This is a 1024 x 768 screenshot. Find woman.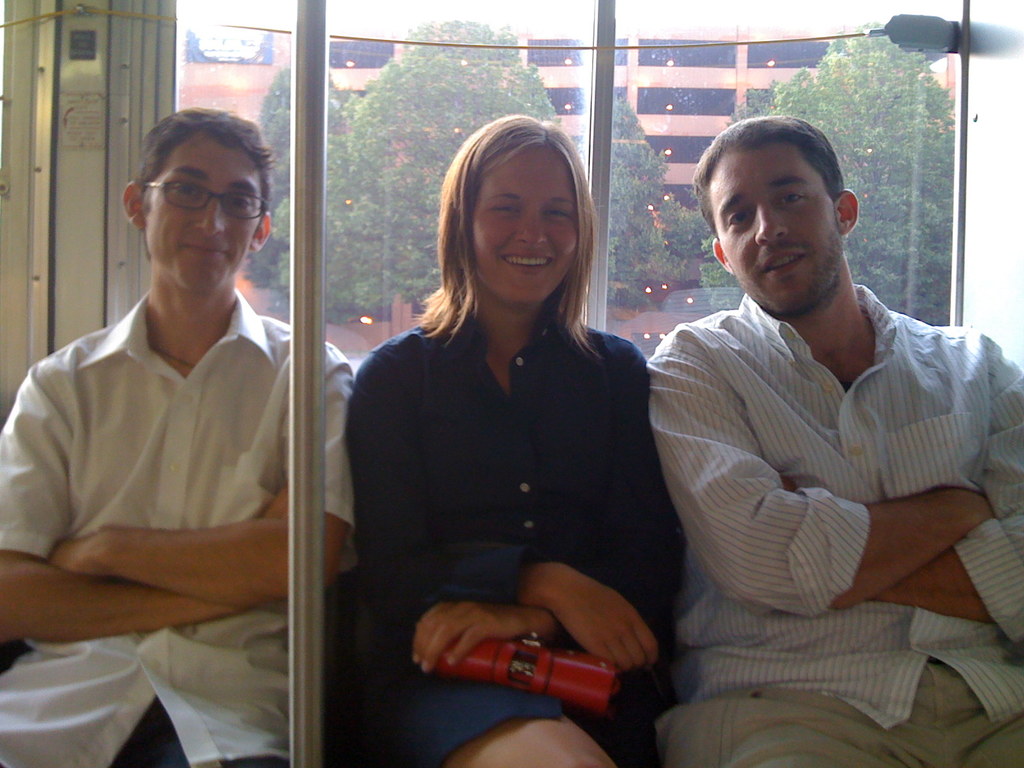
Bounding box: [336,125,677,762].
